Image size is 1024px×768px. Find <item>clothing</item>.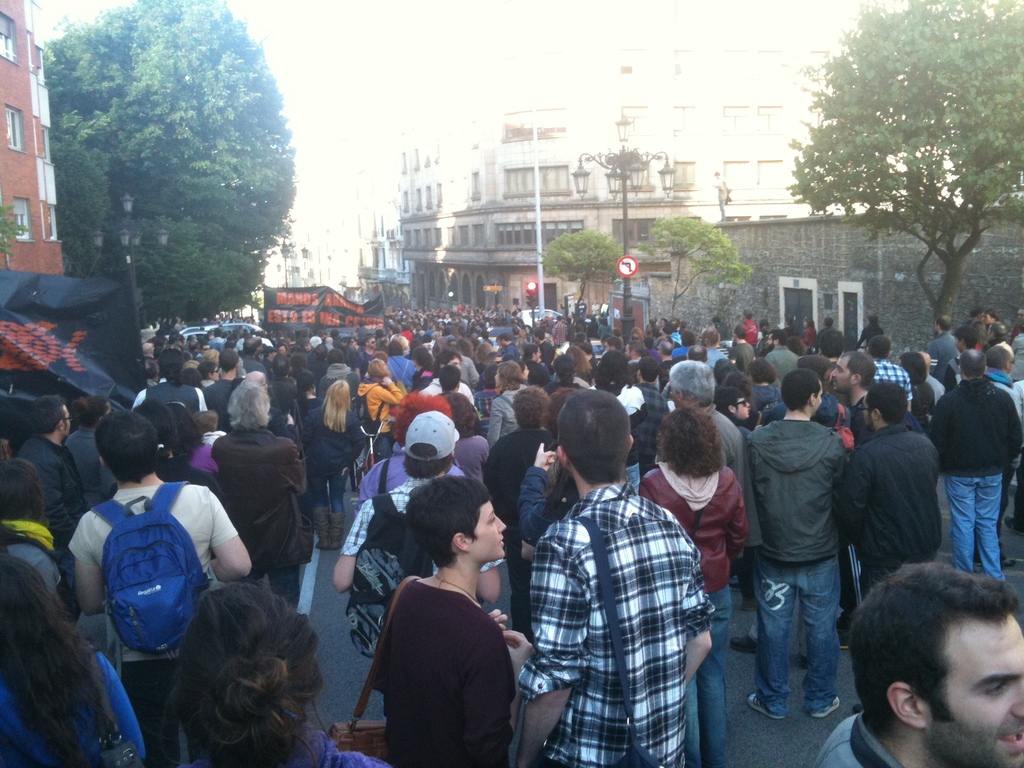
[812, 712, 903, 767].
